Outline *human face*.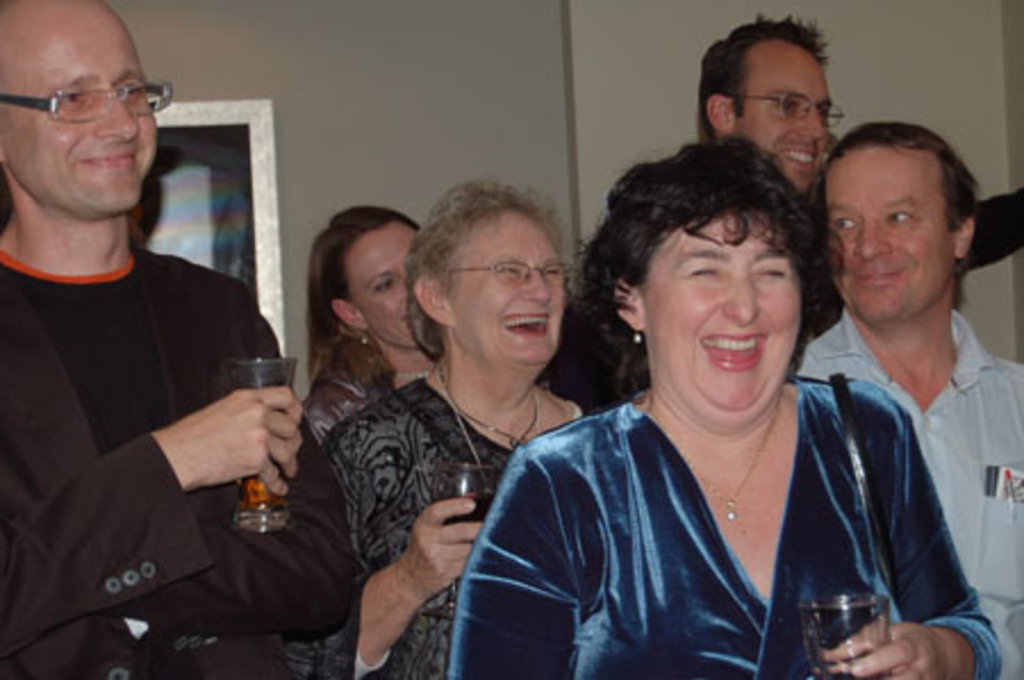
Outline: region(0, 5, 162, 214).
